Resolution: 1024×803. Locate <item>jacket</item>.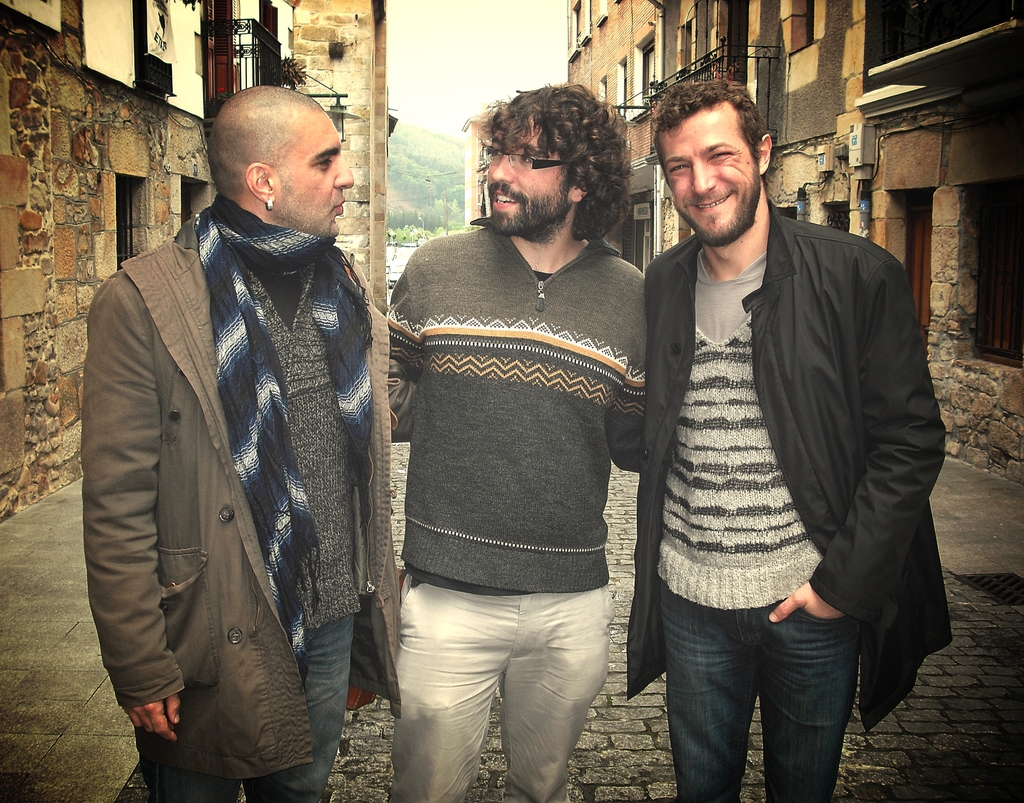
box(77, 215, 410, 791).
